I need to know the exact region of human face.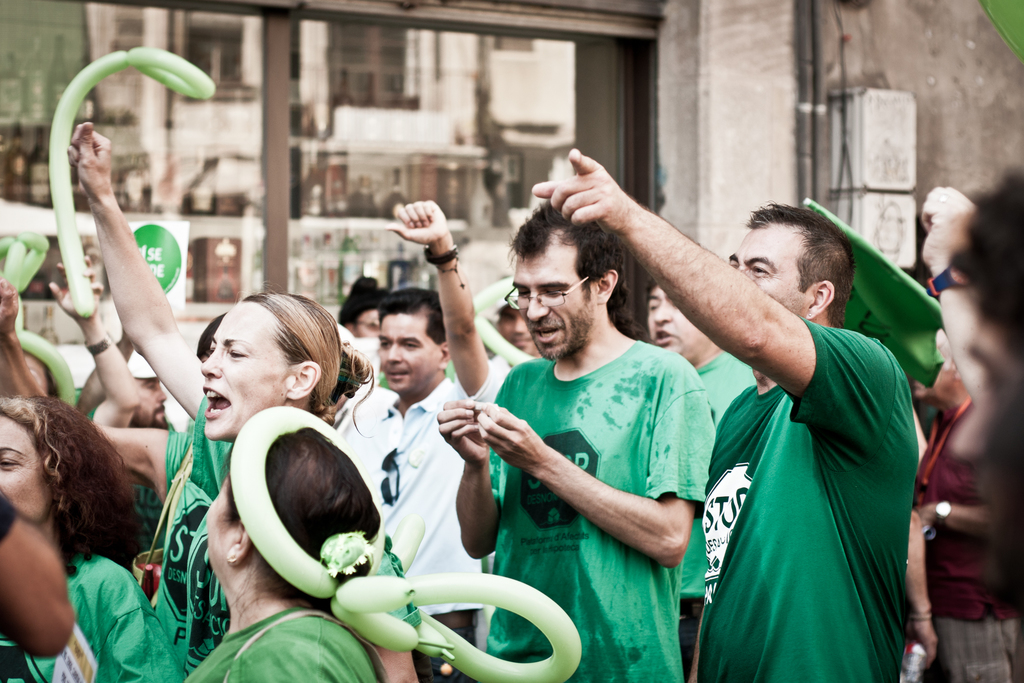
Region: pyautogui.locateOnScreen(204, 303, 283, 440).
